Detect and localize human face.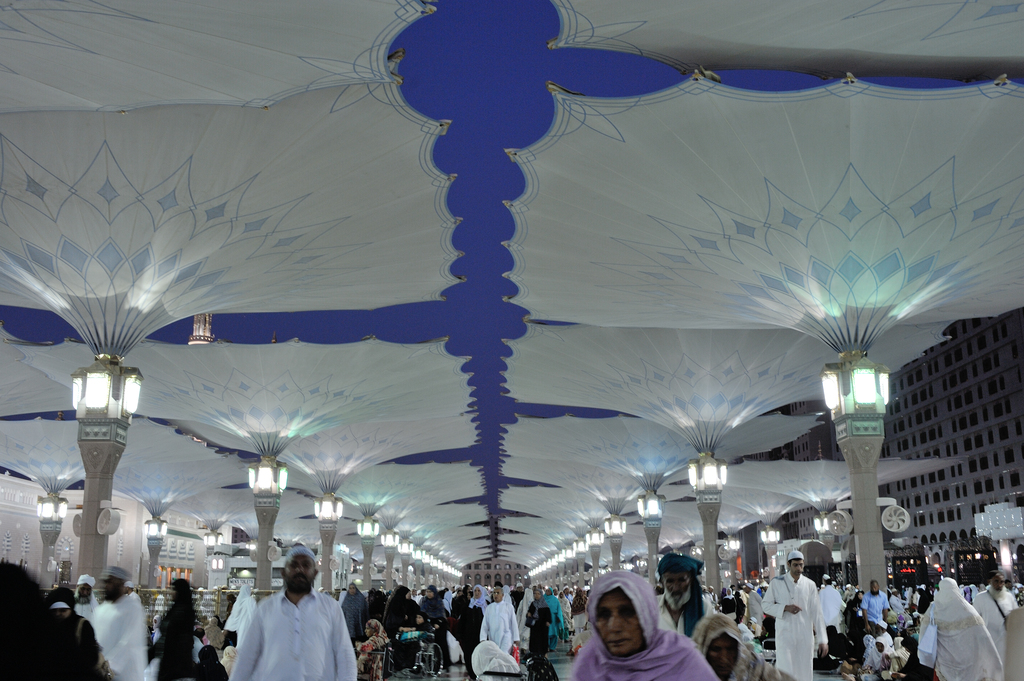
Localized at (x1=287, y1=556, x2=315, y2=596).
